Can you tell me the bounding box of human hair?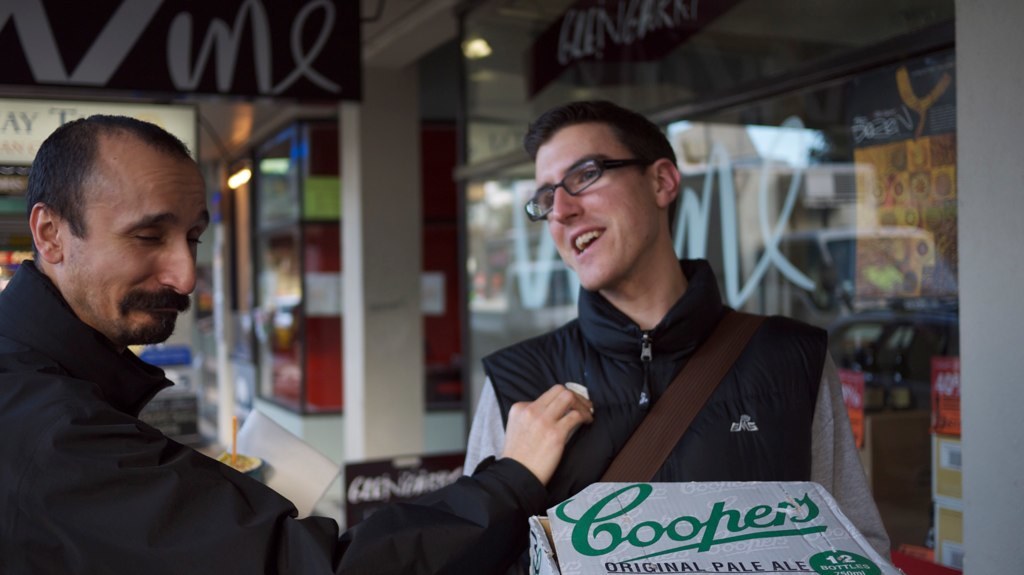
518, 92, 675, 250.
